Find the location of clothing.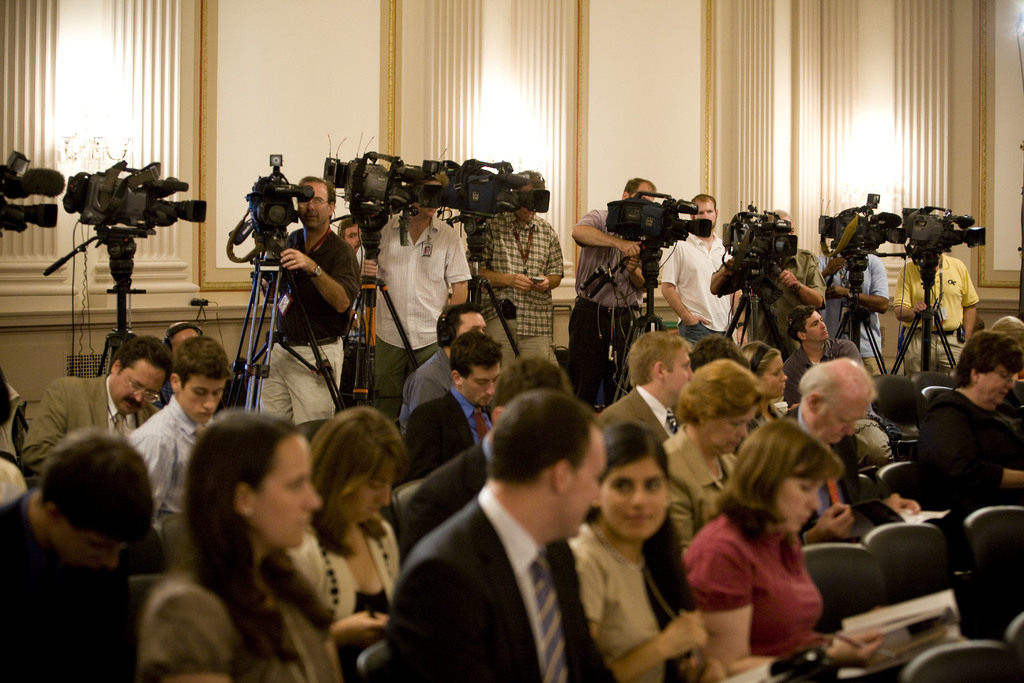
Location: region(389, 391, 494, 493).
